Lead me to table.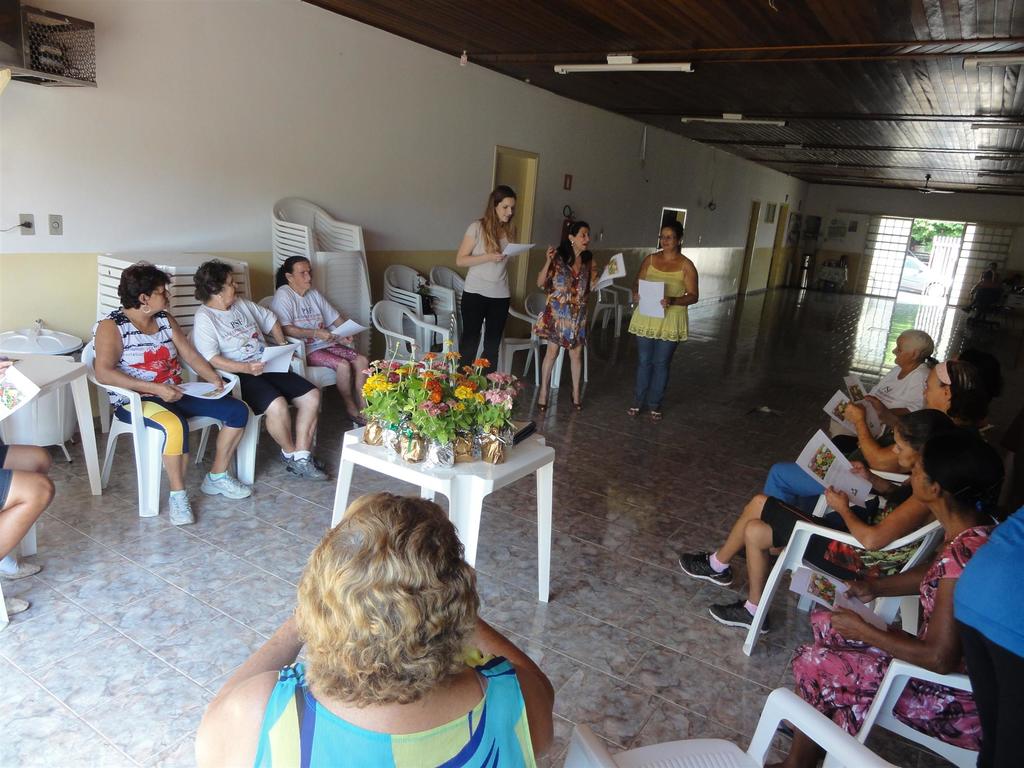
Lead to <bbox>8, 358, 104, 498</bbox>.
